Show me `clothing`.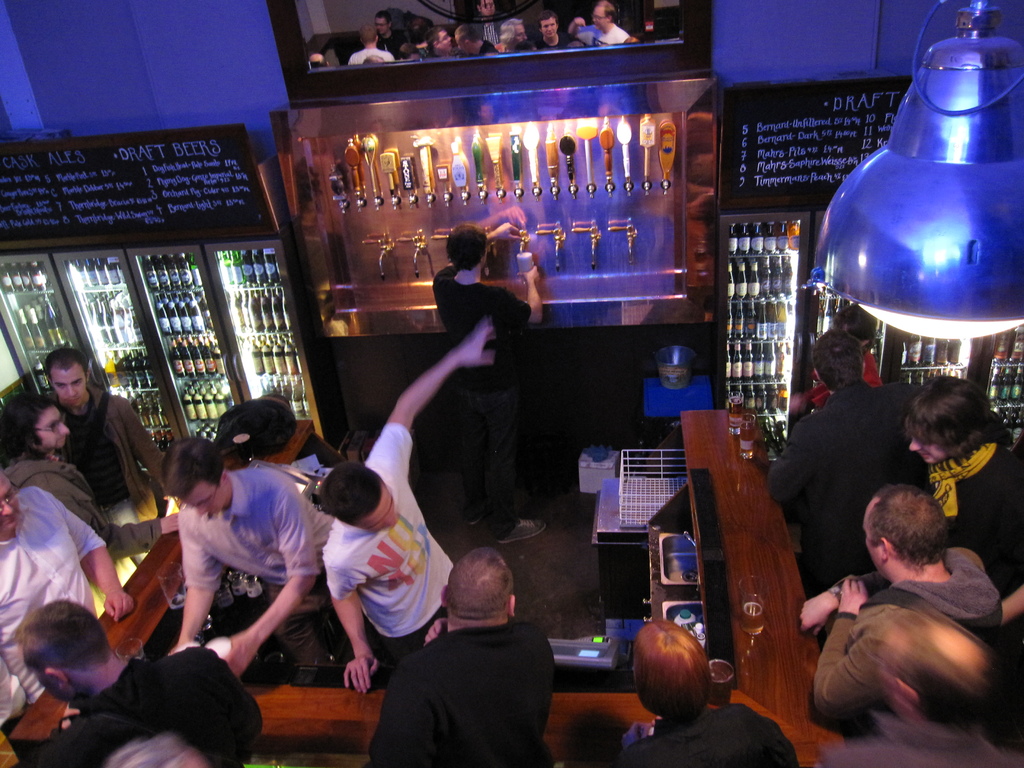
`clothing` is here: [x1=765, y1=376, x2=924, y2=605].
